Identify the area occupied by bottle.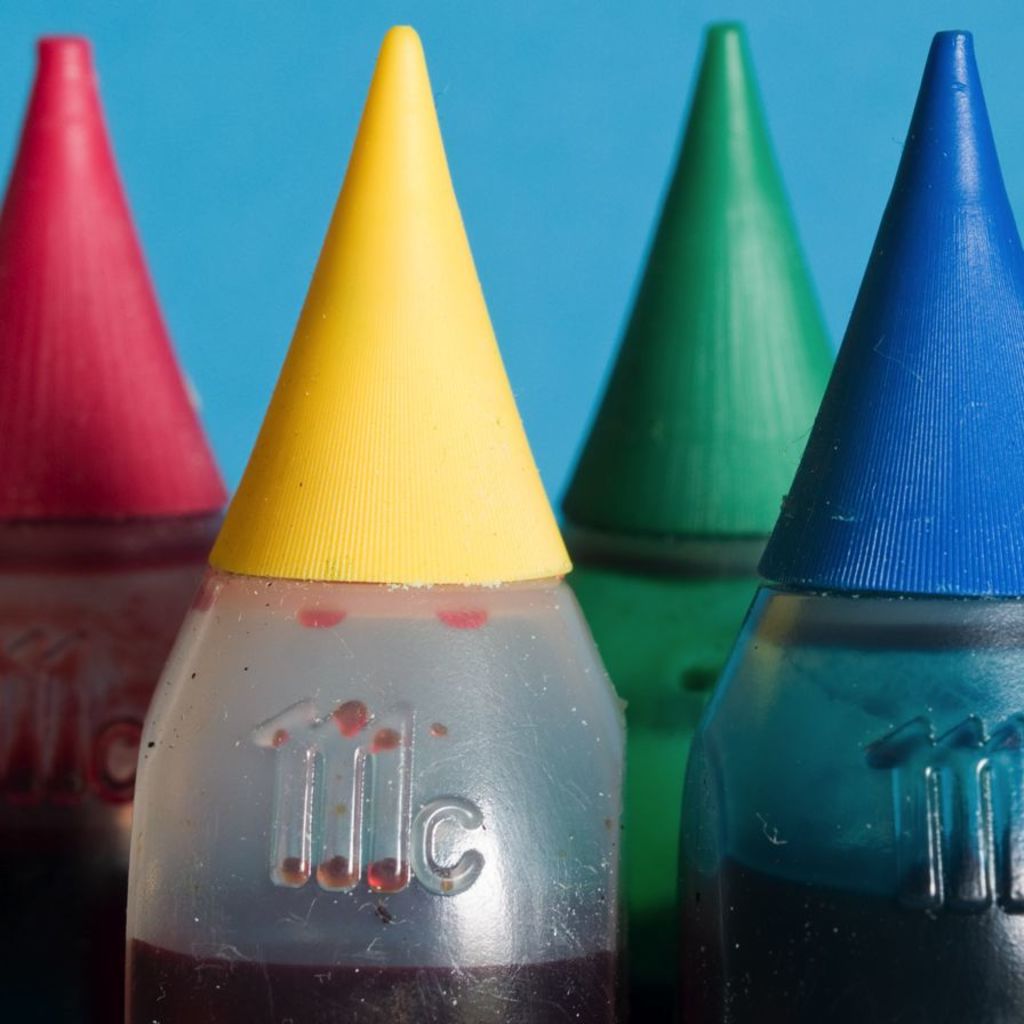
Area: (x1=0, y1=29, x2=235, y2=1023).
